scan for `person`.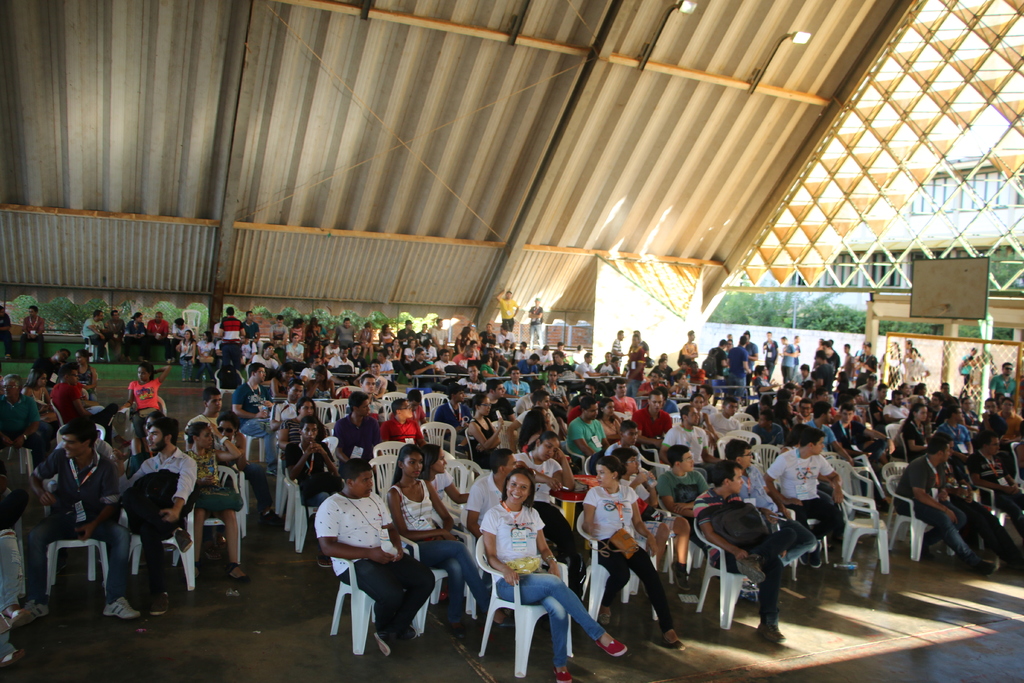
Scan result: bbox(287, 340, 308, 365).
